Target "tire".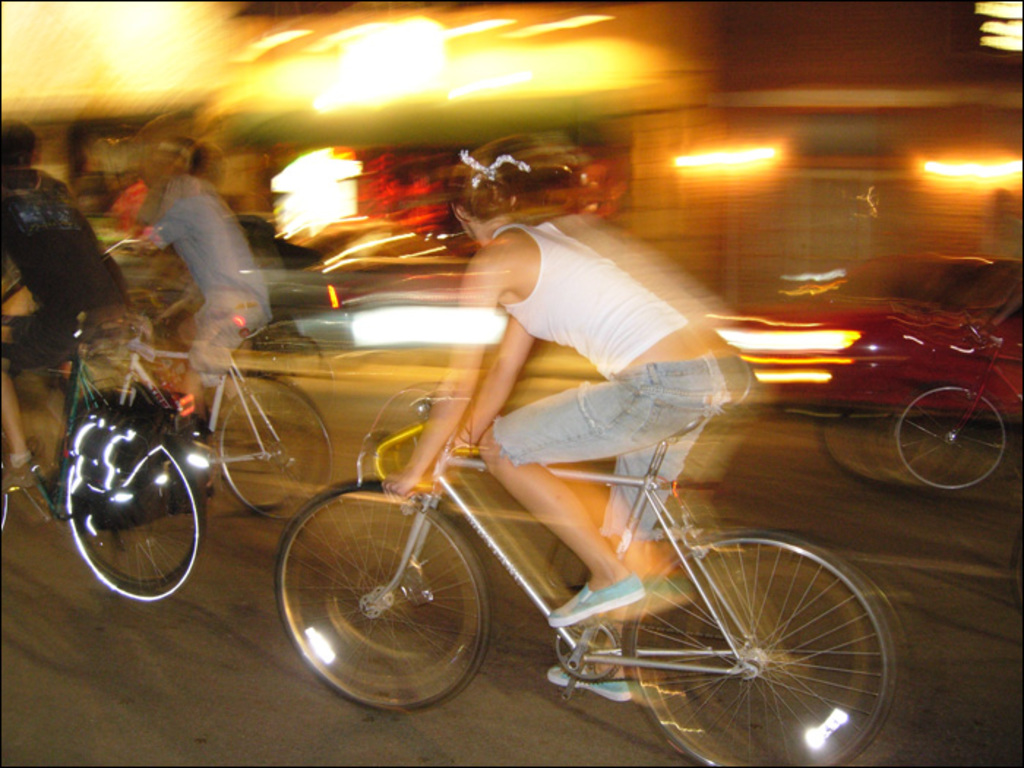
Target region: box(66, 464, 203, 598).
